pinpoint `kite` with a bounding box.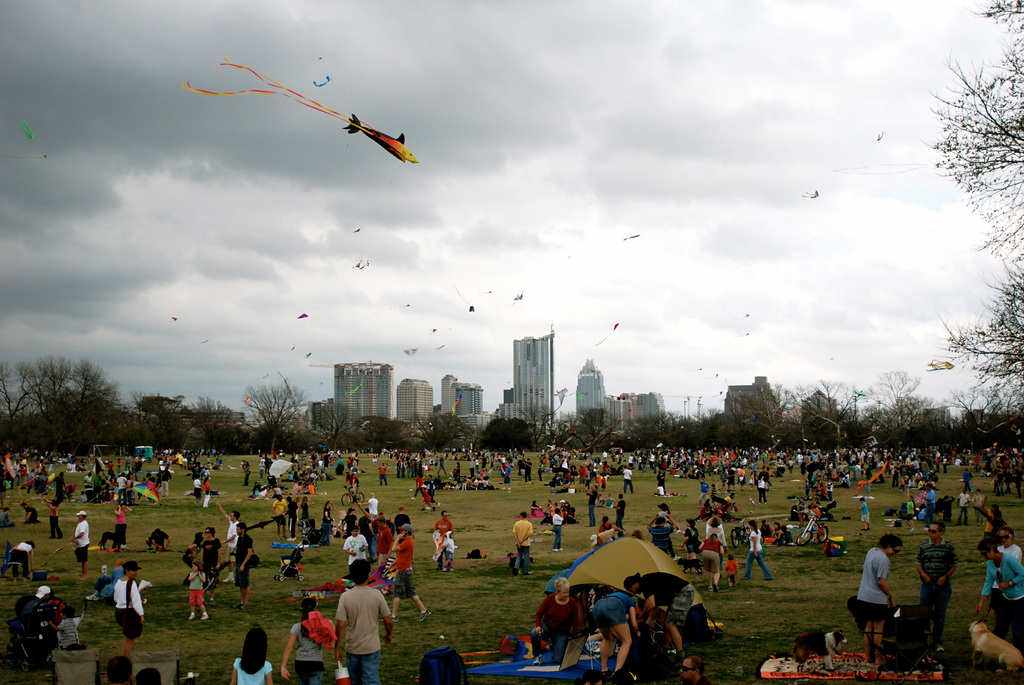
{"left": 875, "top": 127, "right": 886, "bottom": 141}.
